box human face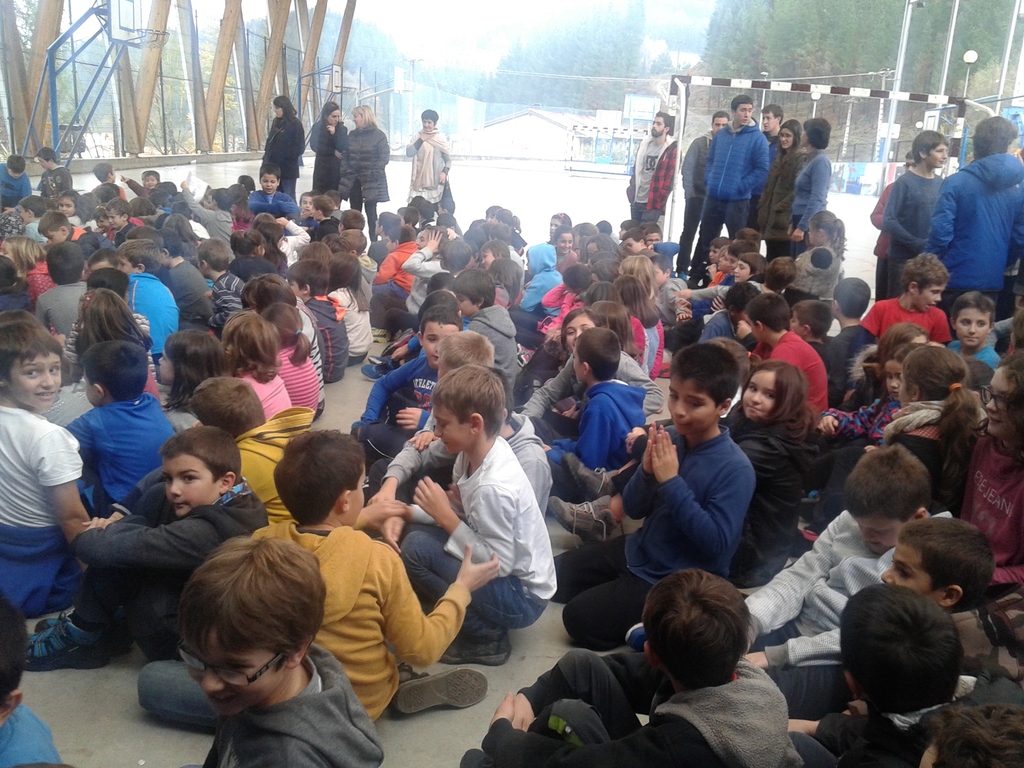
<bbox>164, 452, 218, 516</bbox>
